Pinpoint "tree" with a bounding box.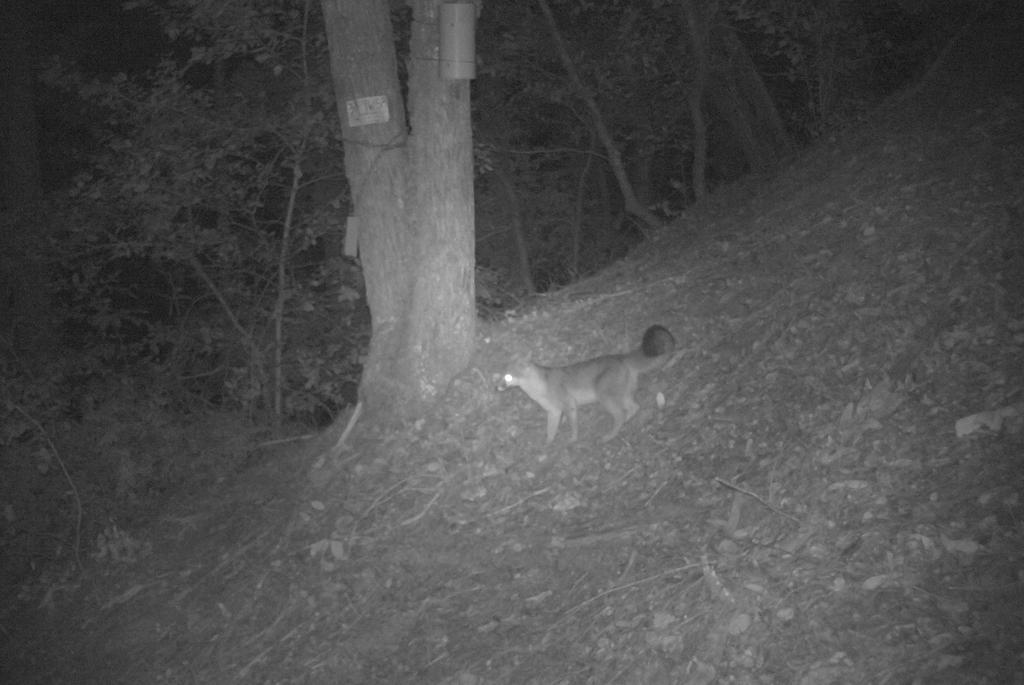
324:0:483:395.
